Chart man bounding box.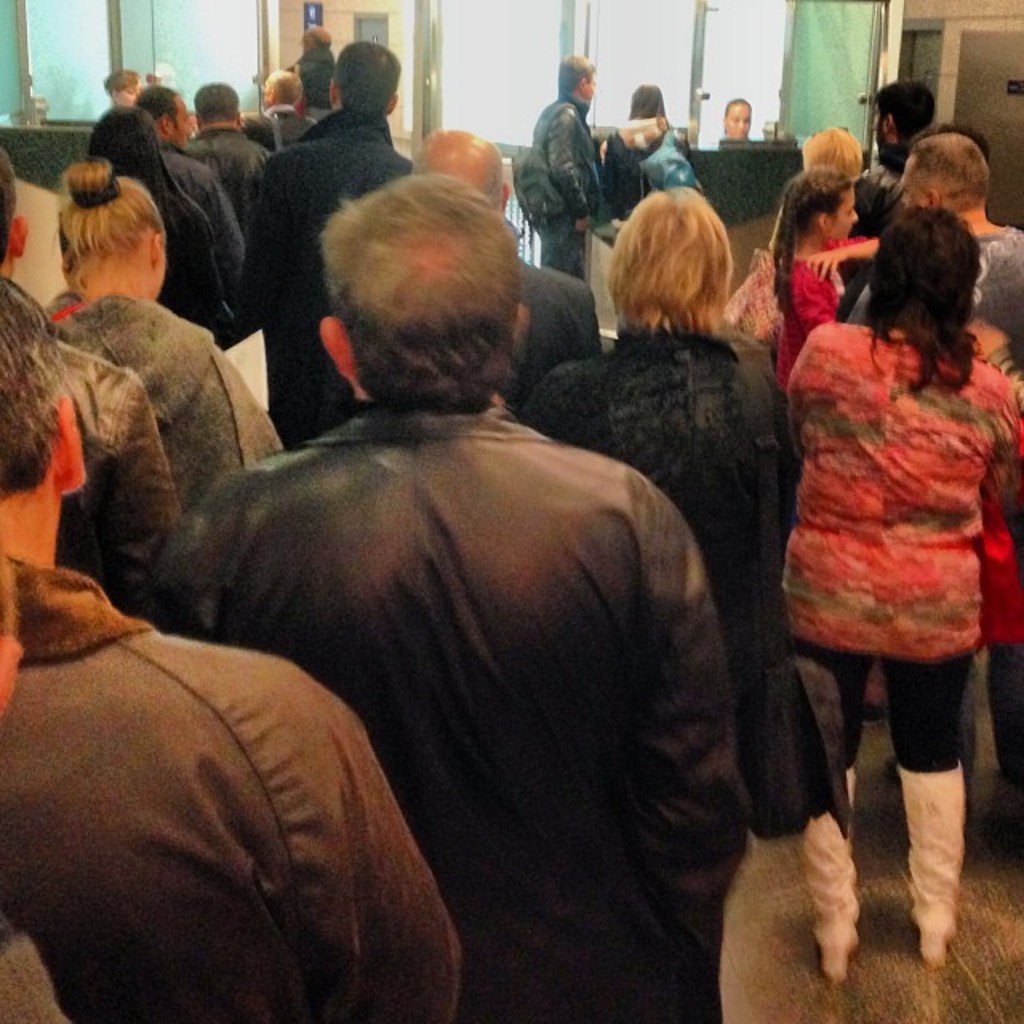
Charted: (left=528, top=48, right=603, bottom=283).
